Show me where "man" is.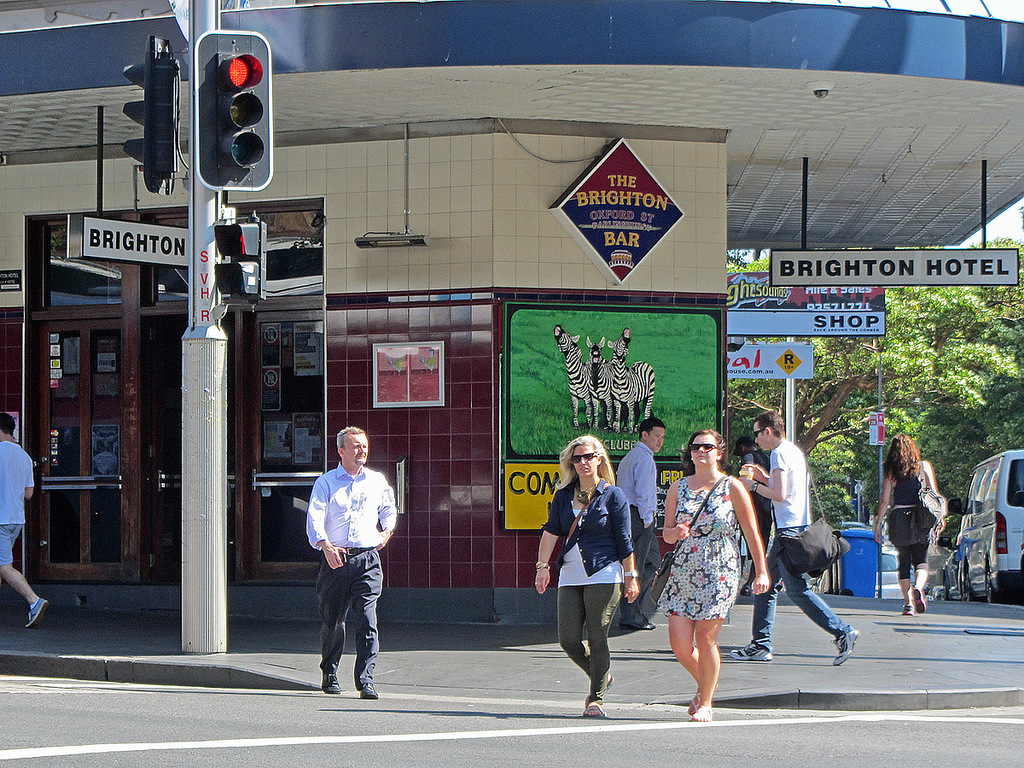
"man" is at <box>2,413,46,607</box>.
